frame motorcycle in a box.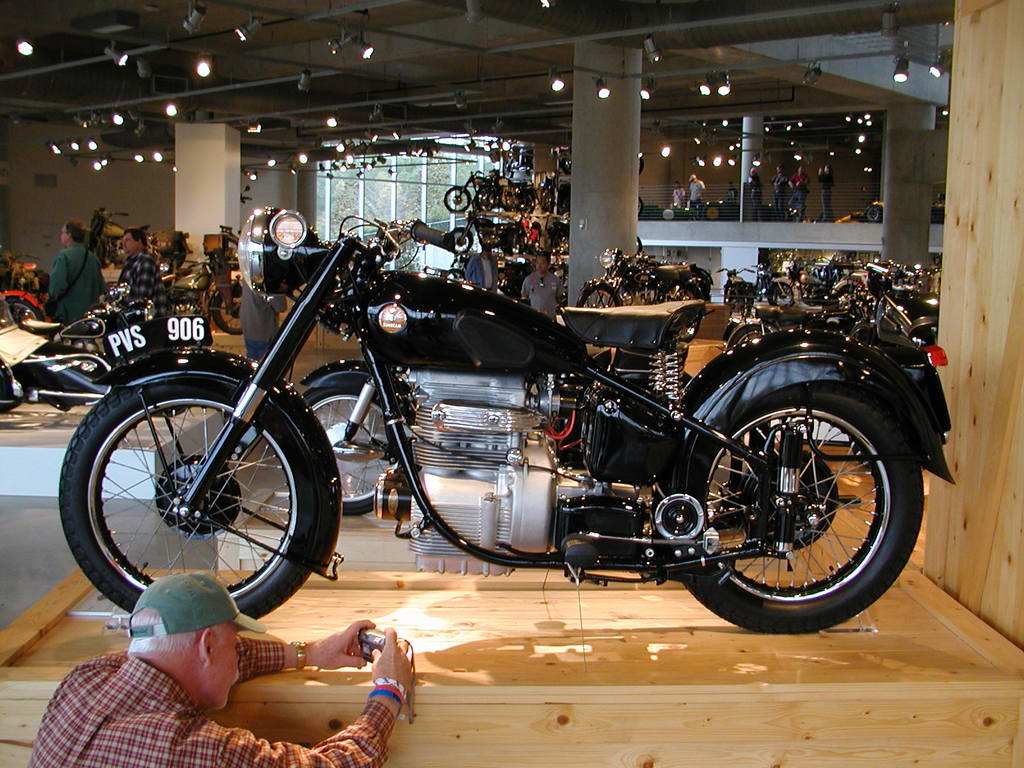
crop(500, 259, 526, 298).
